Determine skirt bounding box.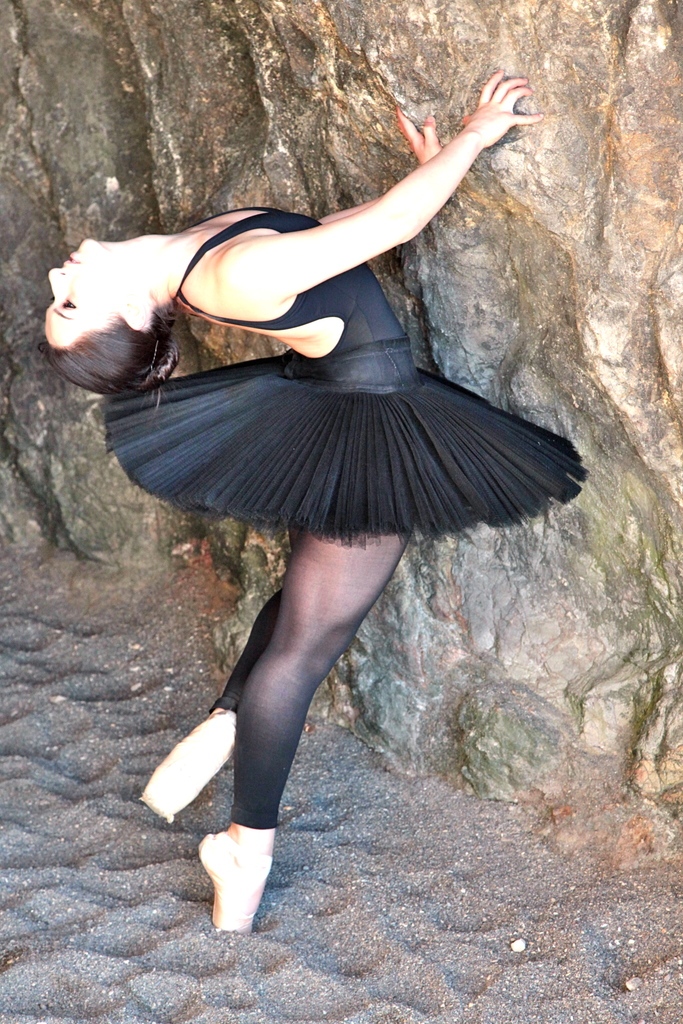
Determined: x1=106 y1=335 x2=591 y2=555.
